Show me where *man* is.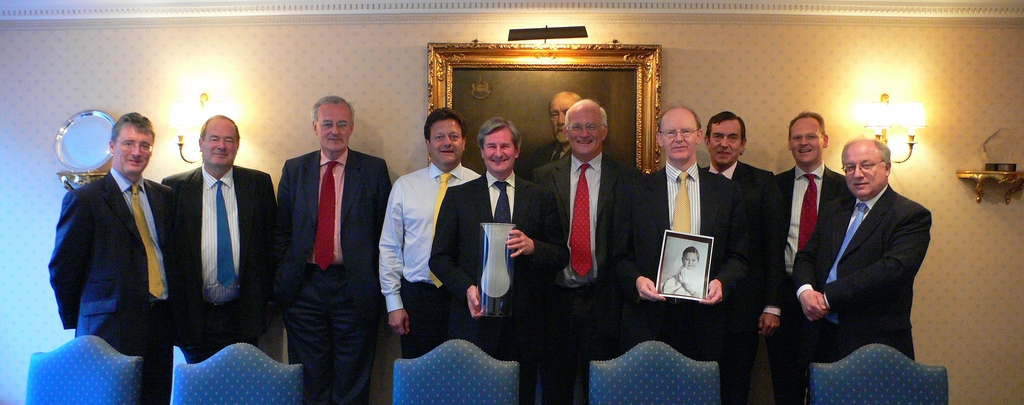
*man* is at (60,99,181,387).
